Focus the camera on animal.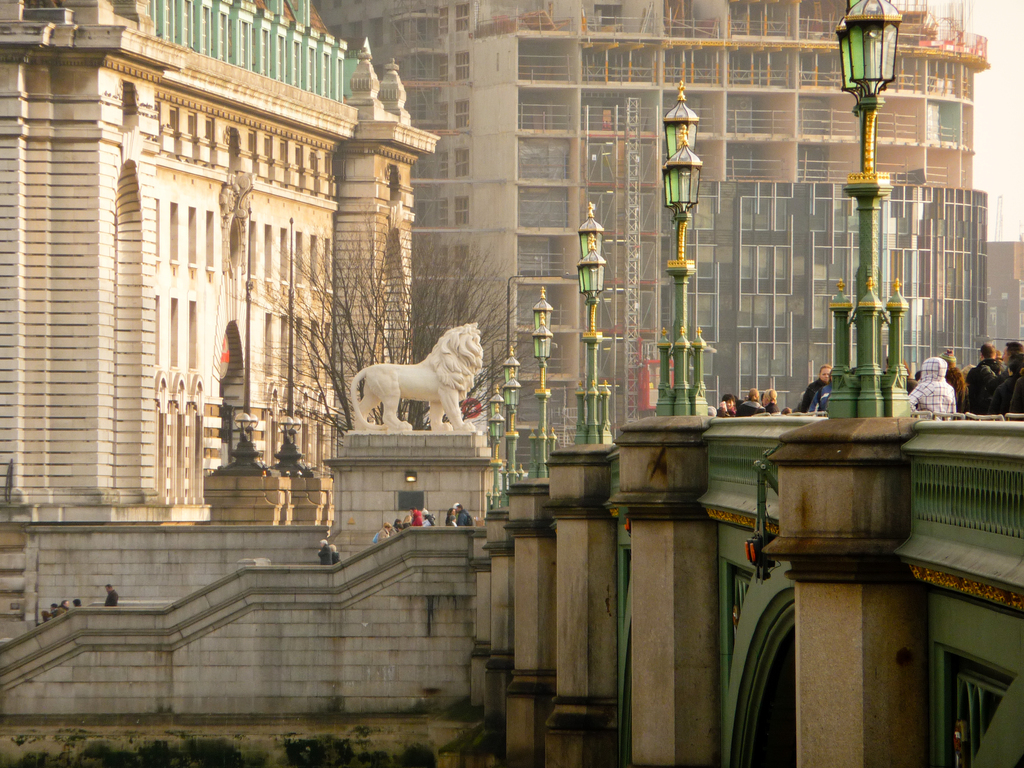
Focus region: pyautogui.locateOnScreen(352, 327, 483, 433).
